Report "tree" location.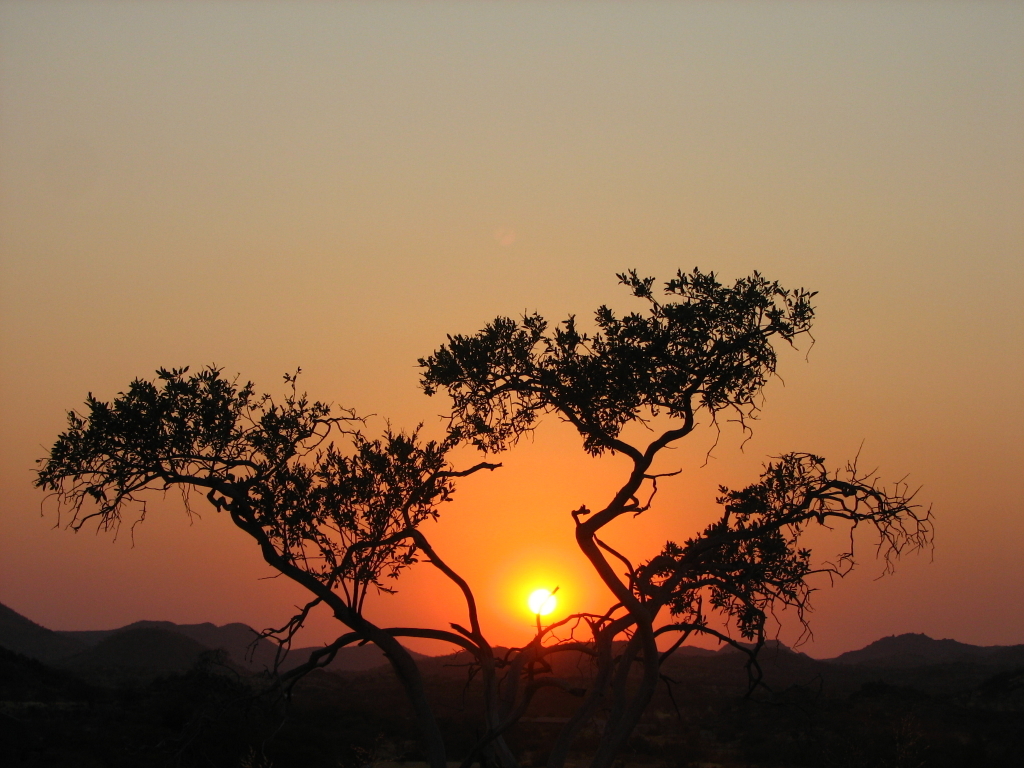
Report: pyautogui.locateOnScreen(412, 263, 938, 684).
